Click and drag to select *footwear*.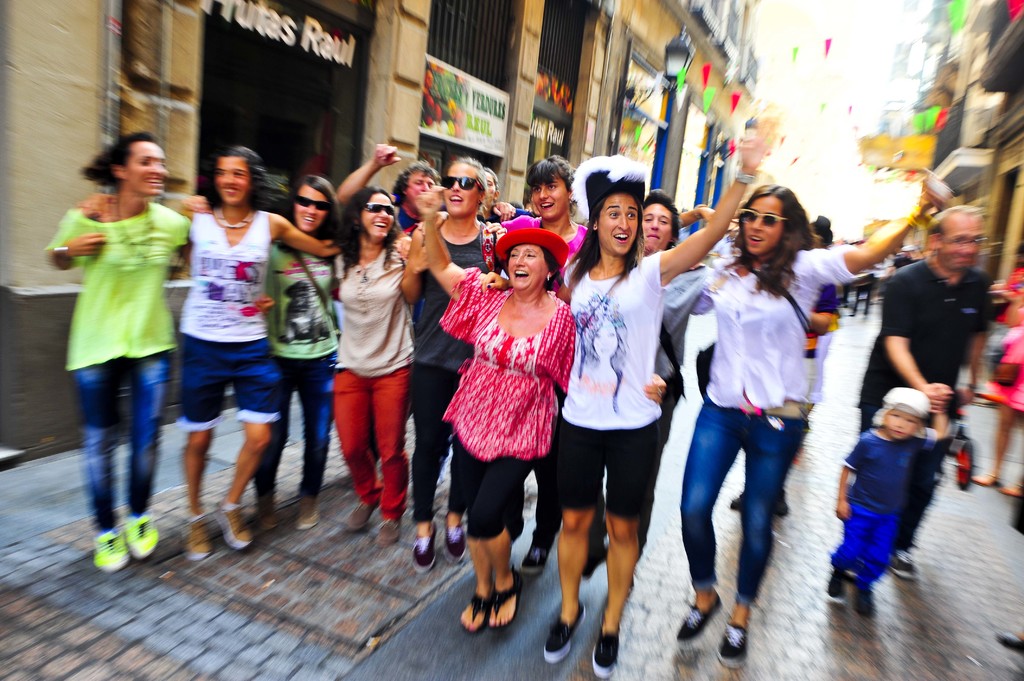
Selection: {"x1": 708, "y1": 591, "x2": 779, "y2": 656}.
